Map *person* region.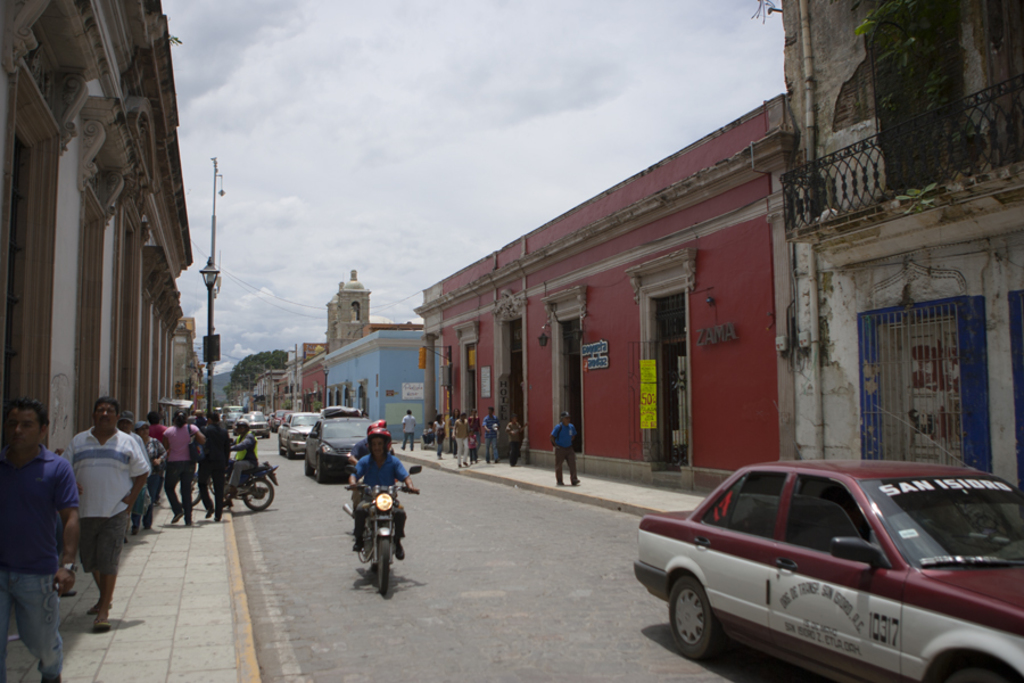
Mapped to x1=0, y1=400, x2=79, y2=682.
